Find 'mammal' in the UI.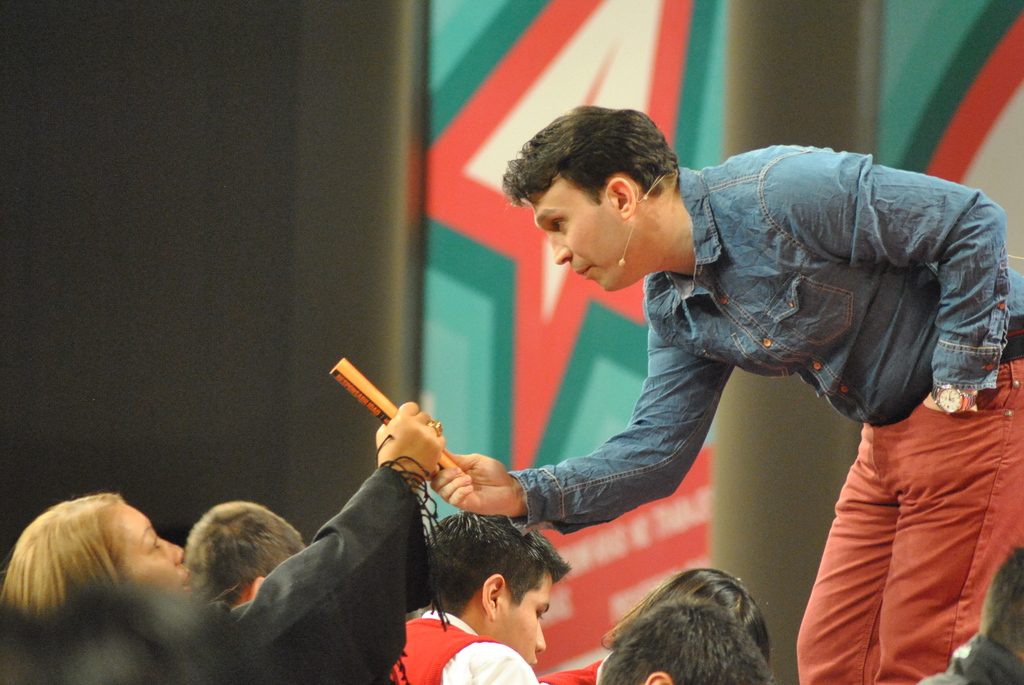
UI element at 918,541,1023,682.
